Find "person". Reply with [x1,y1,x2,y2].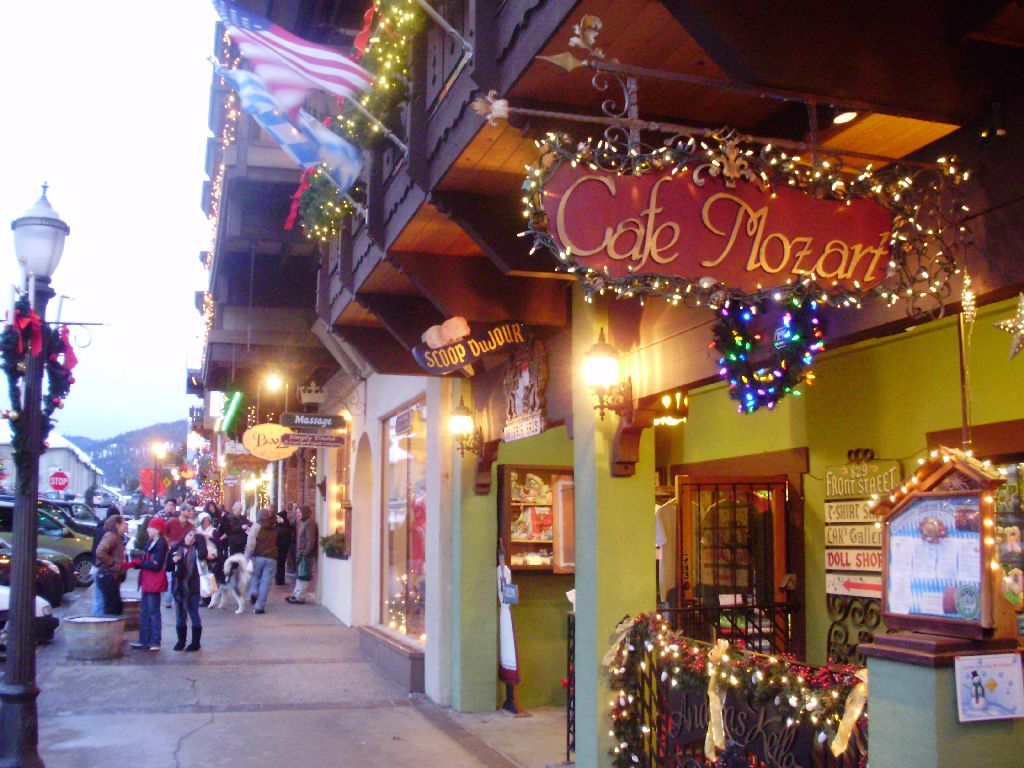
[135,492,187,671].
